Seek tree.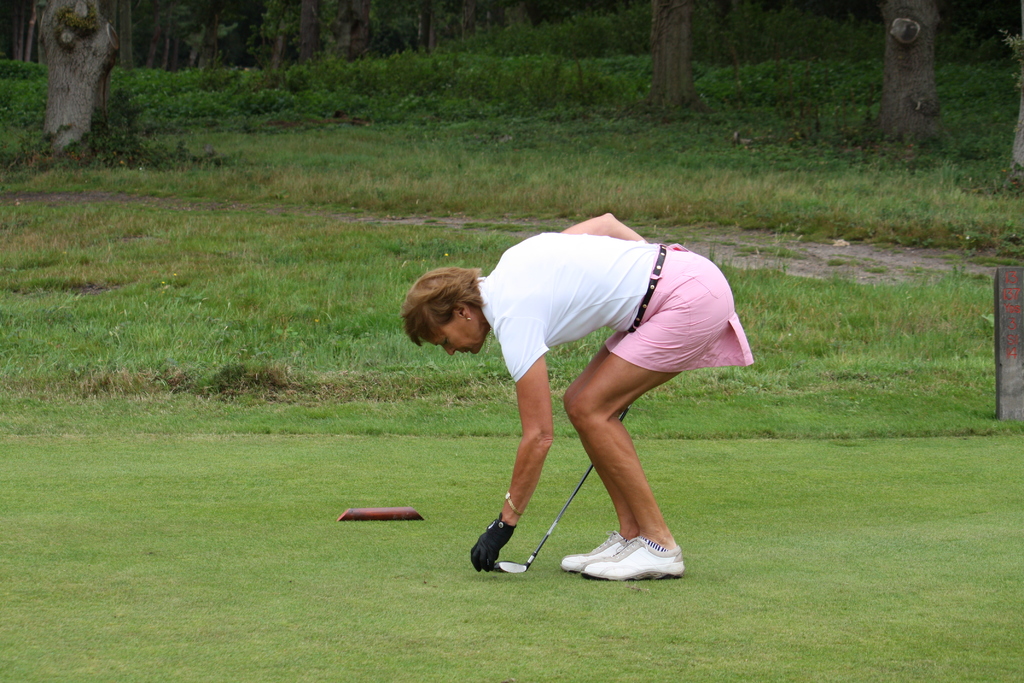
select_region(17, 0, 123, 135).
